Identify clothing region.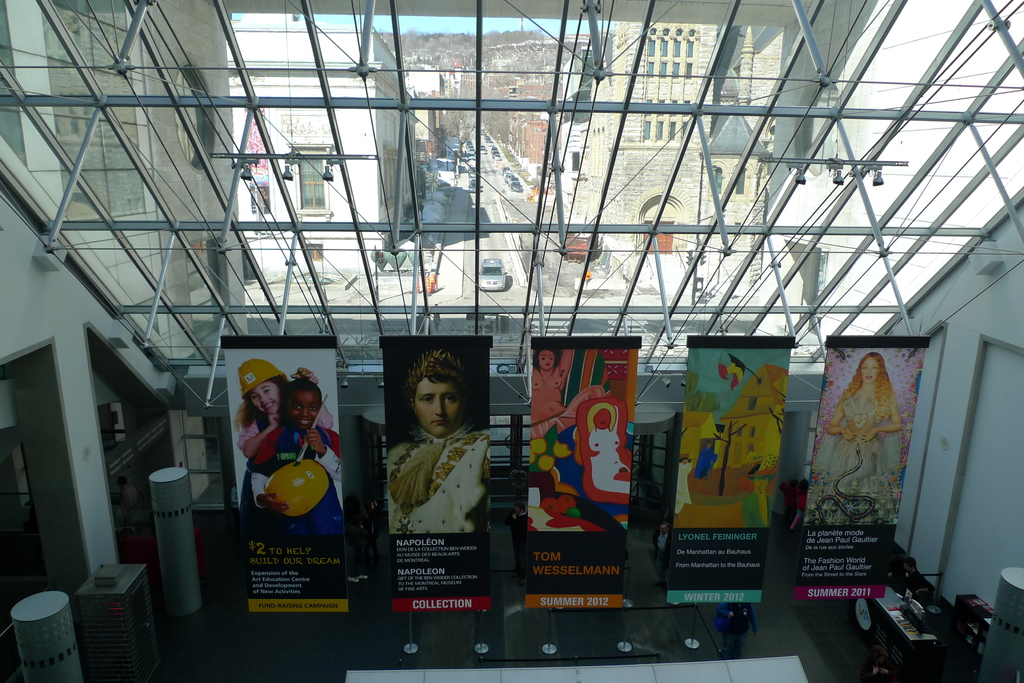
Region: 782, 483, 796, 520.
